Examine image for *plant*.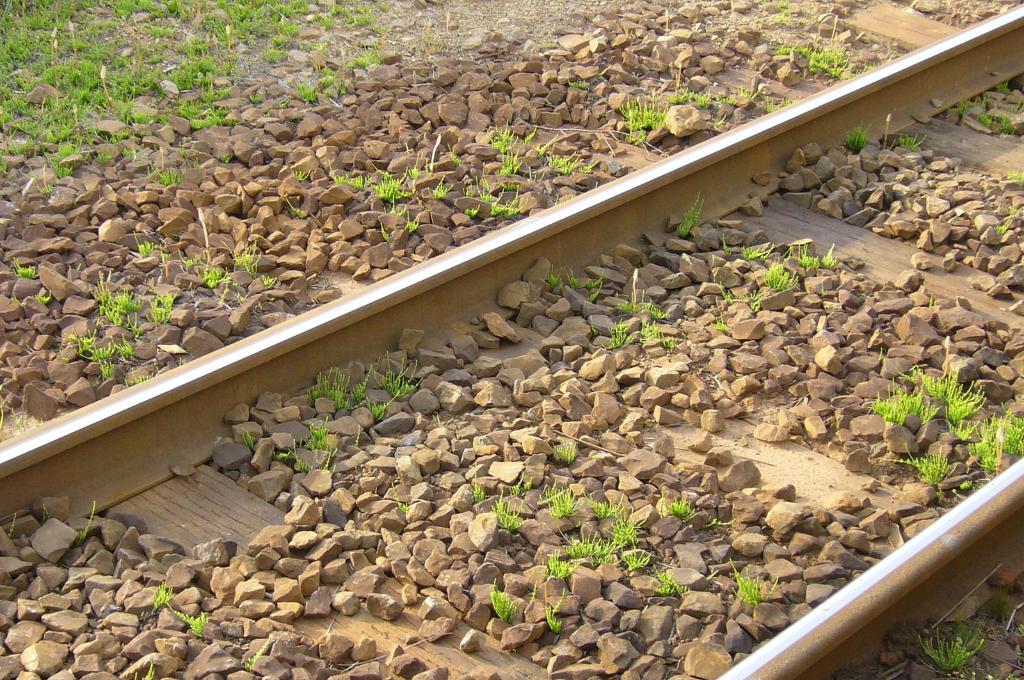
Examination result: [x1=901, y1=139, x2=925, y2=149].
